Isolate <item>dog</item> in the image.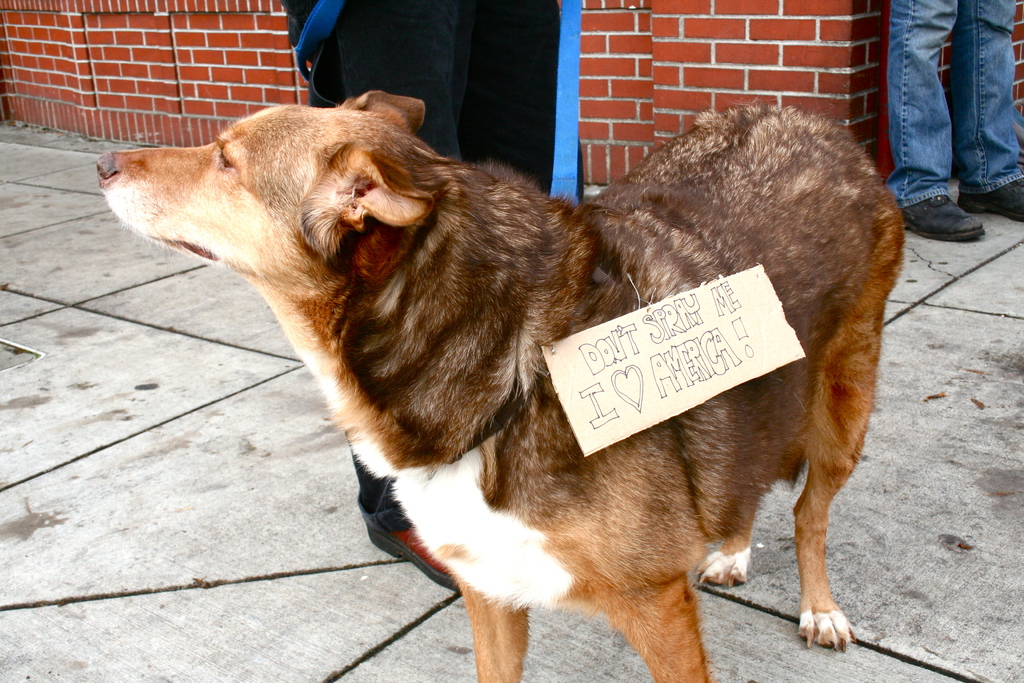
Isolated region: {"left": 95, "top": 92, "right": 909, "bottom": 682}.
